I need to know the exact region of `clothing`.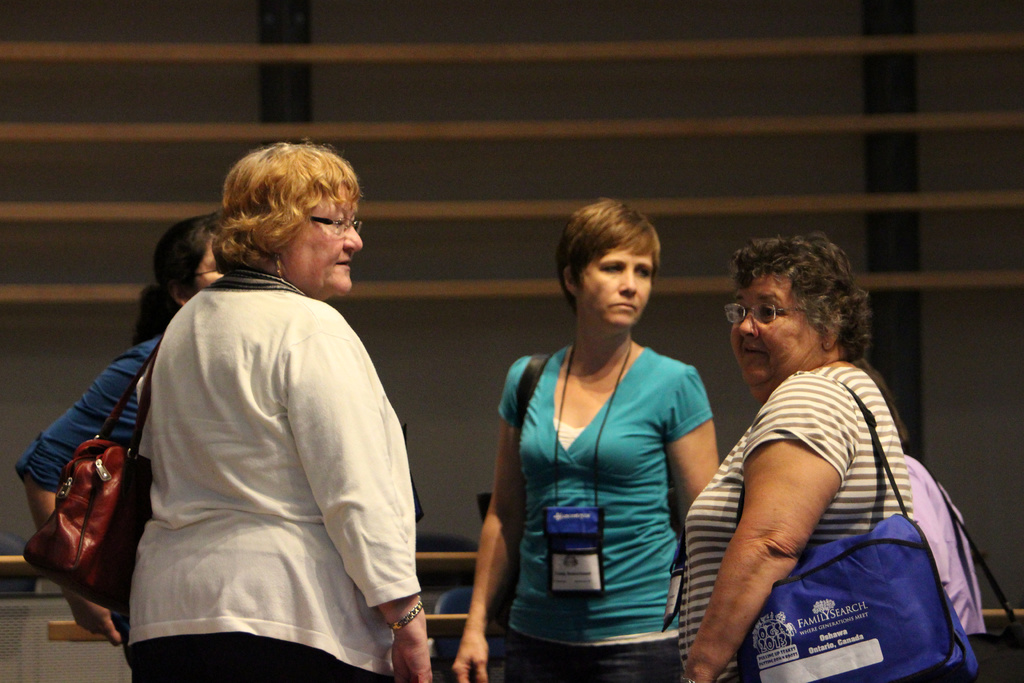
Region: left=497, top=349, right=716, bottom=682.
